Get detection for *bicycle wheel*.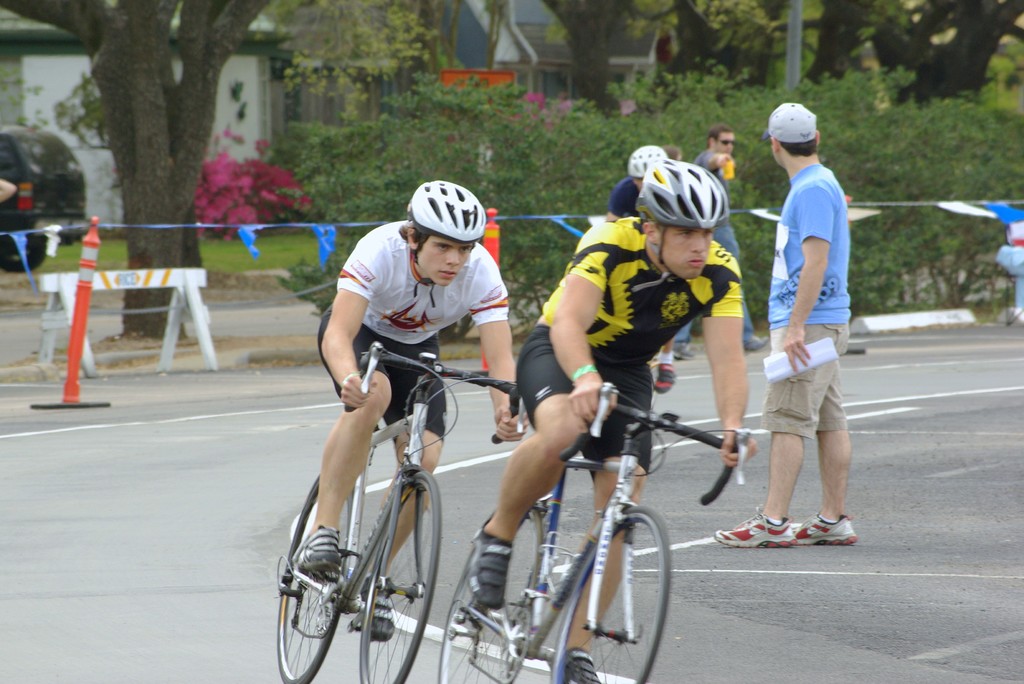
Detection: 358/464/444/683.
